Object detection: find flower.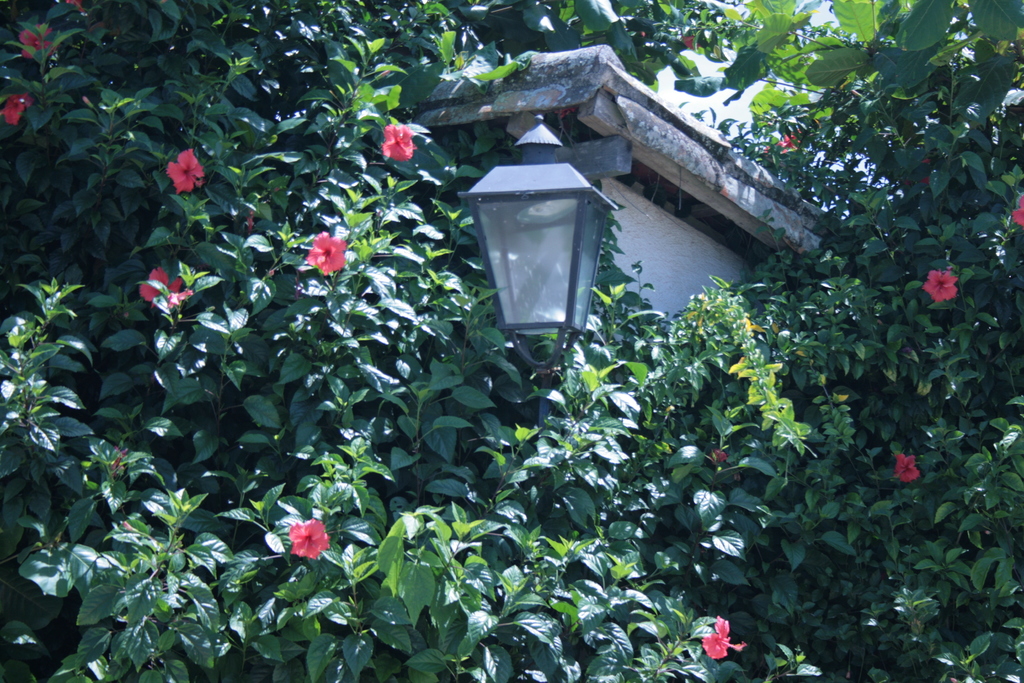
l=15, t=22, r=54, b=60.
